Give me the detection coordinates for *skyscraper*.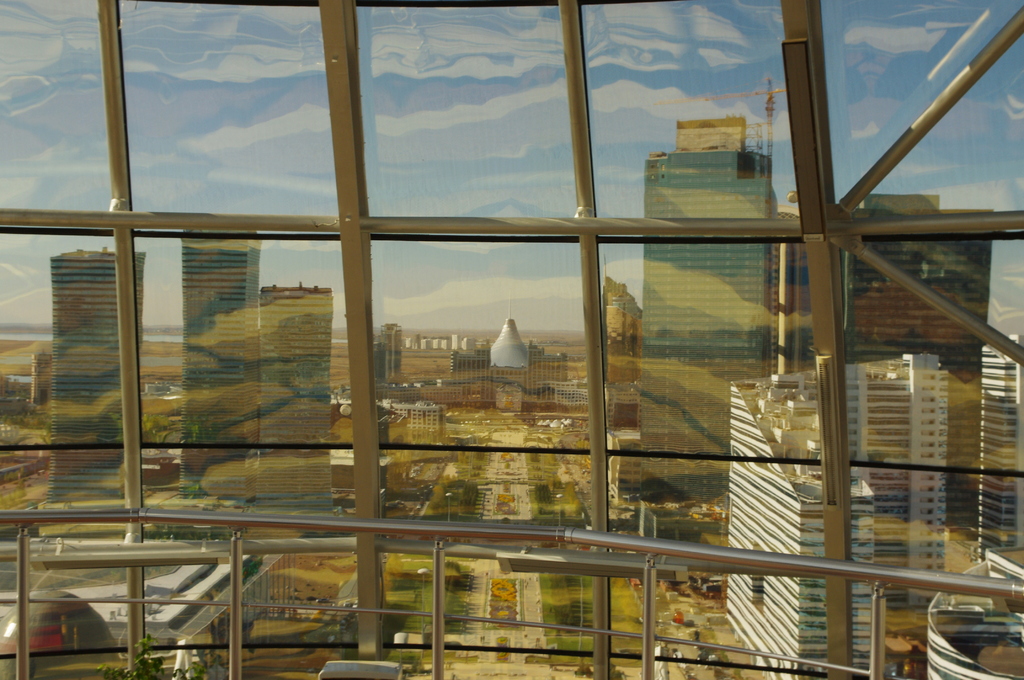
bbox=[53, 249, 141, 496].
